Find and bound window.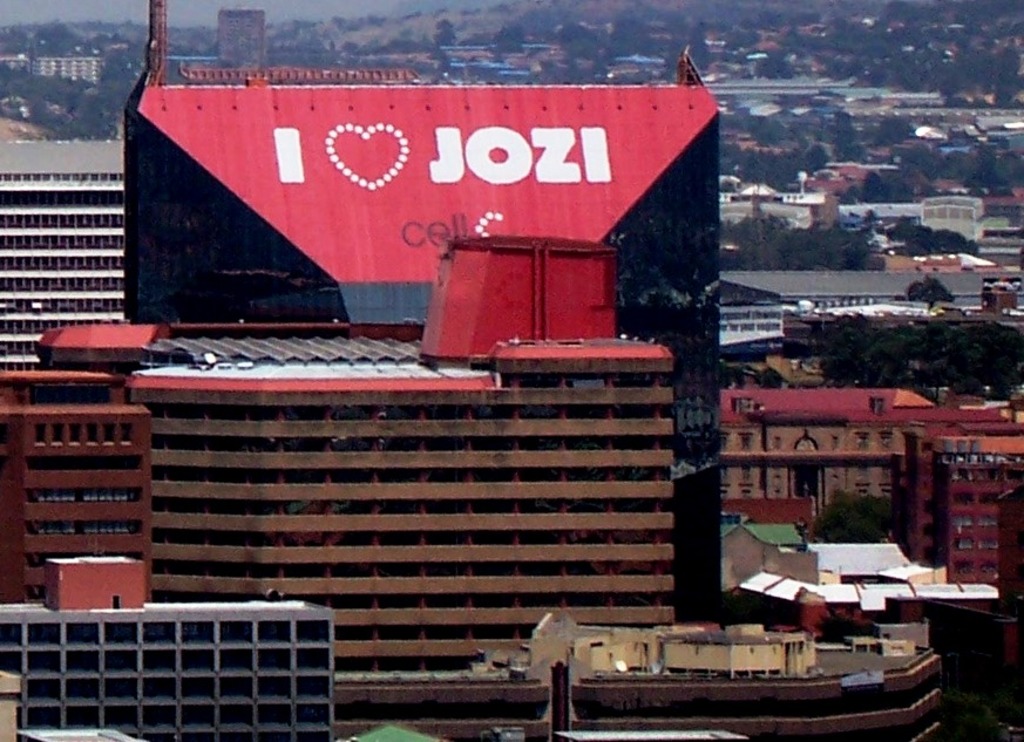
Bound: (124, 424, 136, 447).
